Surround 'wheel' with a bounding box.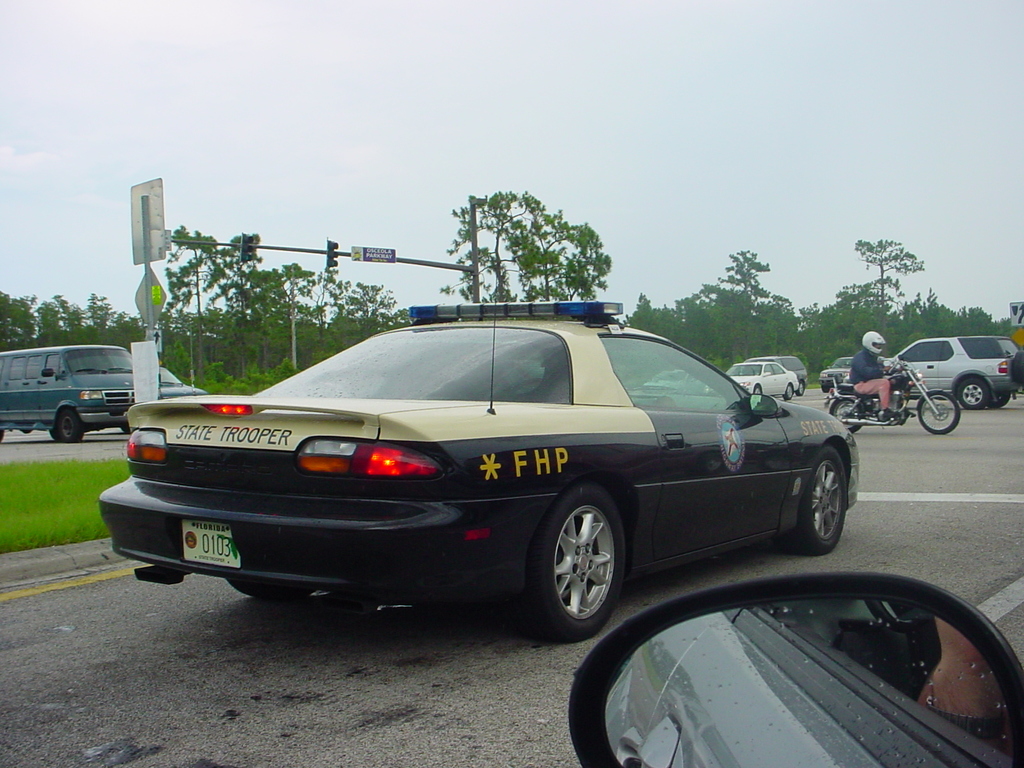
region(829, 398, 862, 432).
